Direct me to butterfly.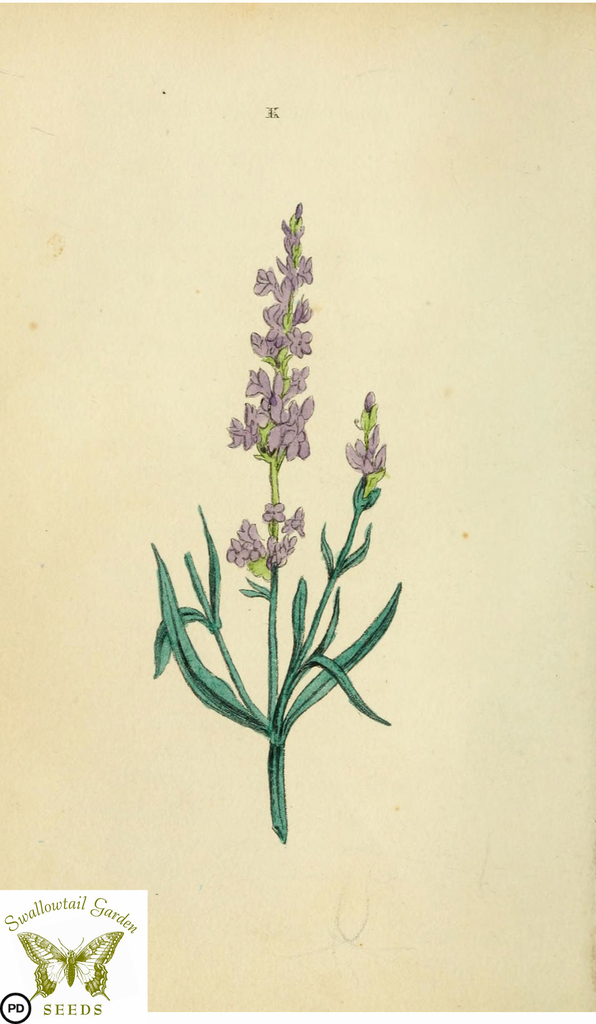
Direction: <region>22, 936, 121, 1004</region>.
